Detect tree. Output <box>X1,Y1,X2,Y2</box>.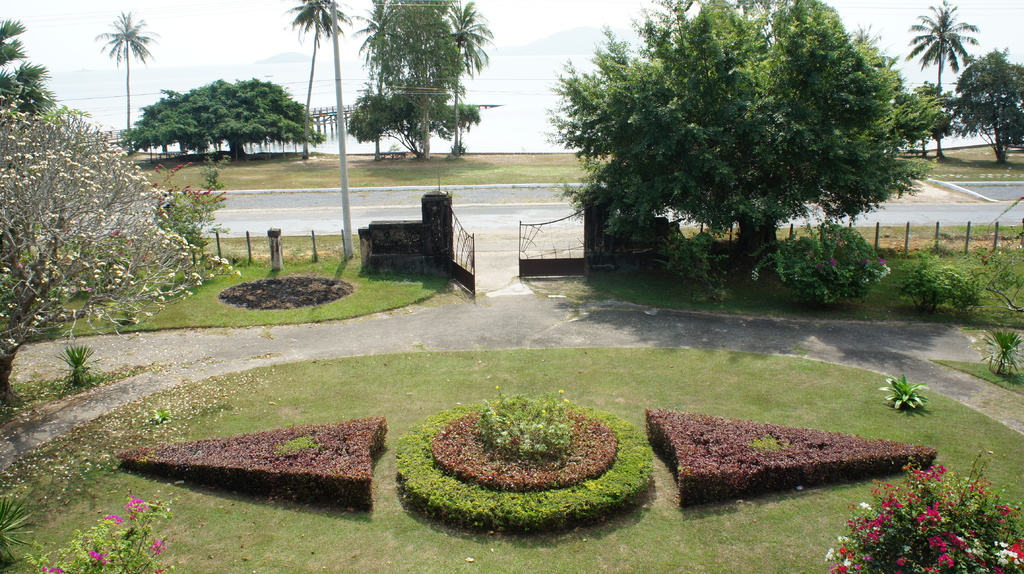
<box>12,477,174,573</box>.
